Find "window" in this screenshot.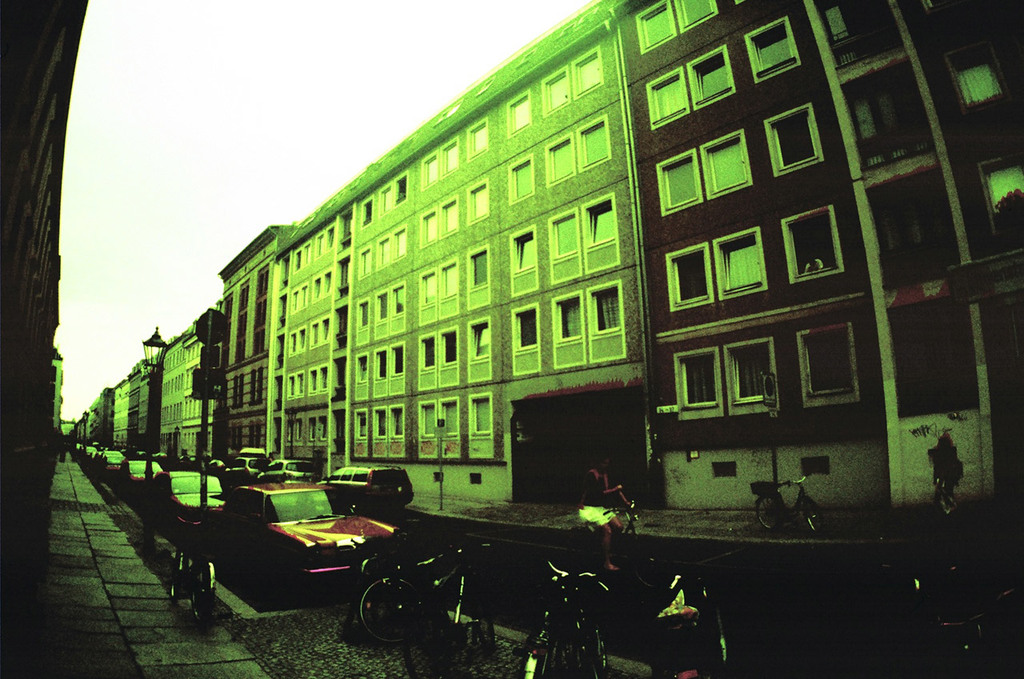
The bounding box for "window" is [left=958, top=56, right=999, bottom=109].
